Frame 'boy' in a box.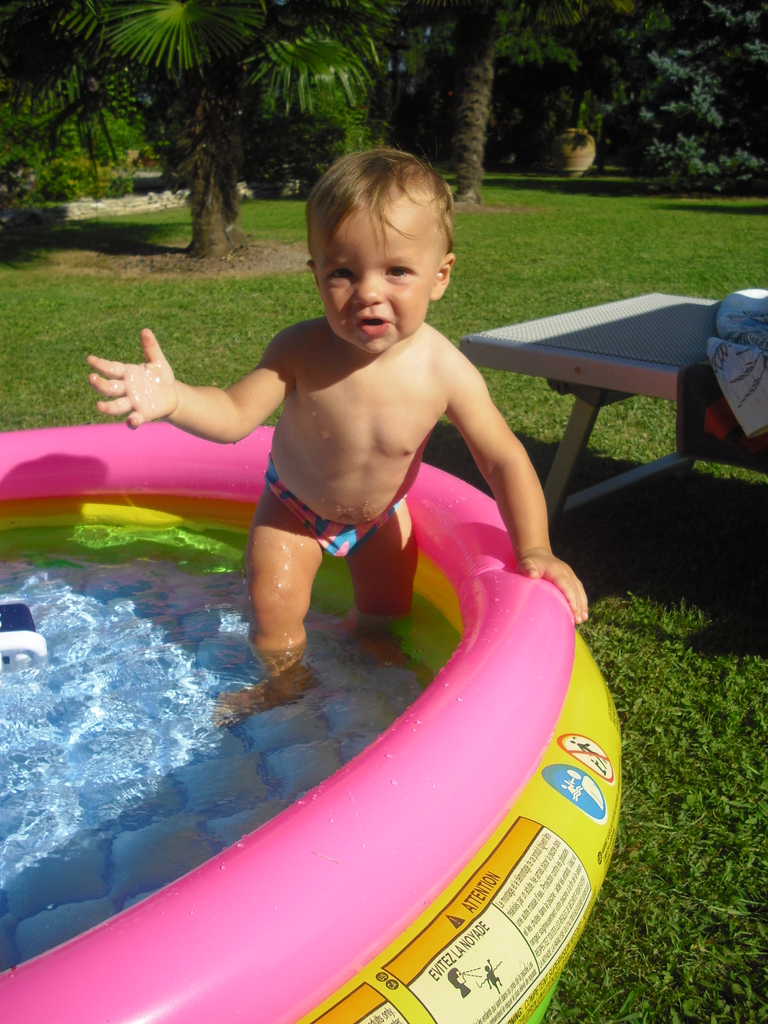
(127, 154, 580, 713).
